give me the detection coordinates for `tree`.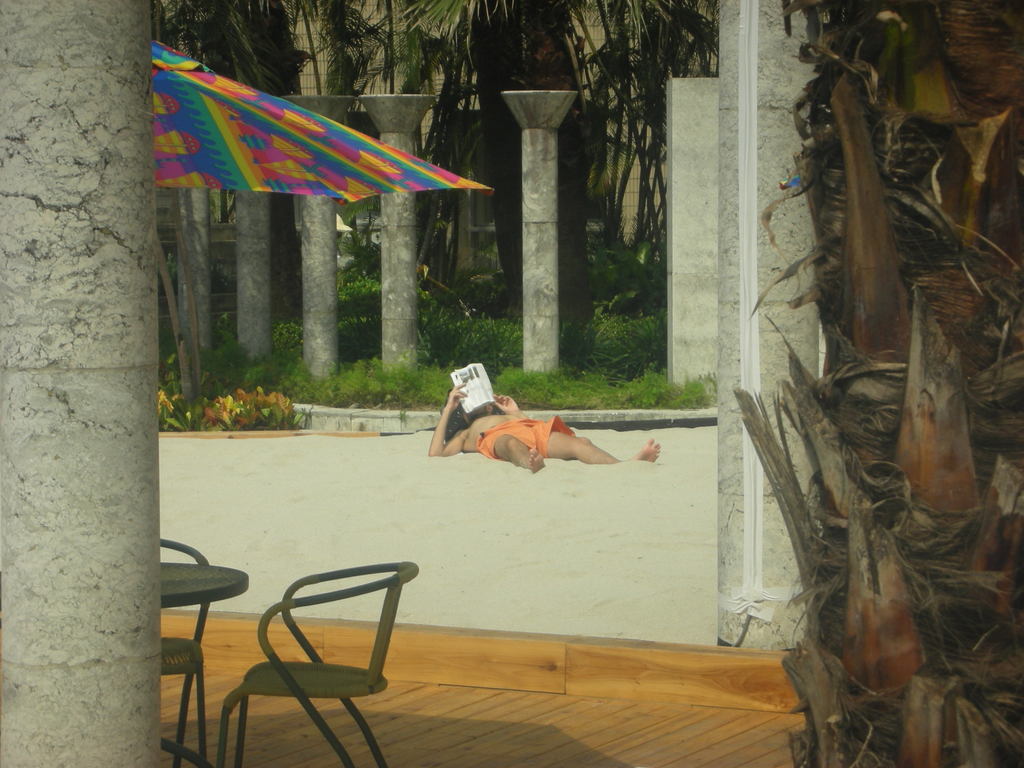
388, 0, 584, 82.
